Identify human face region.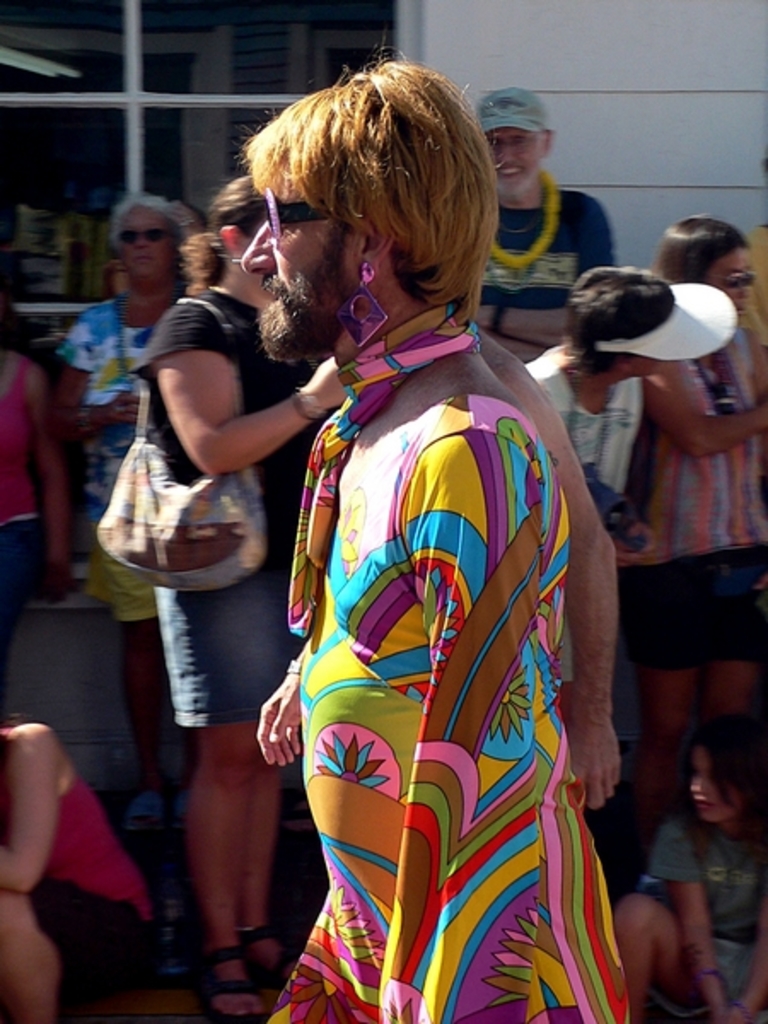
Region: (left=492, top=125, right=546, bottom=189).
